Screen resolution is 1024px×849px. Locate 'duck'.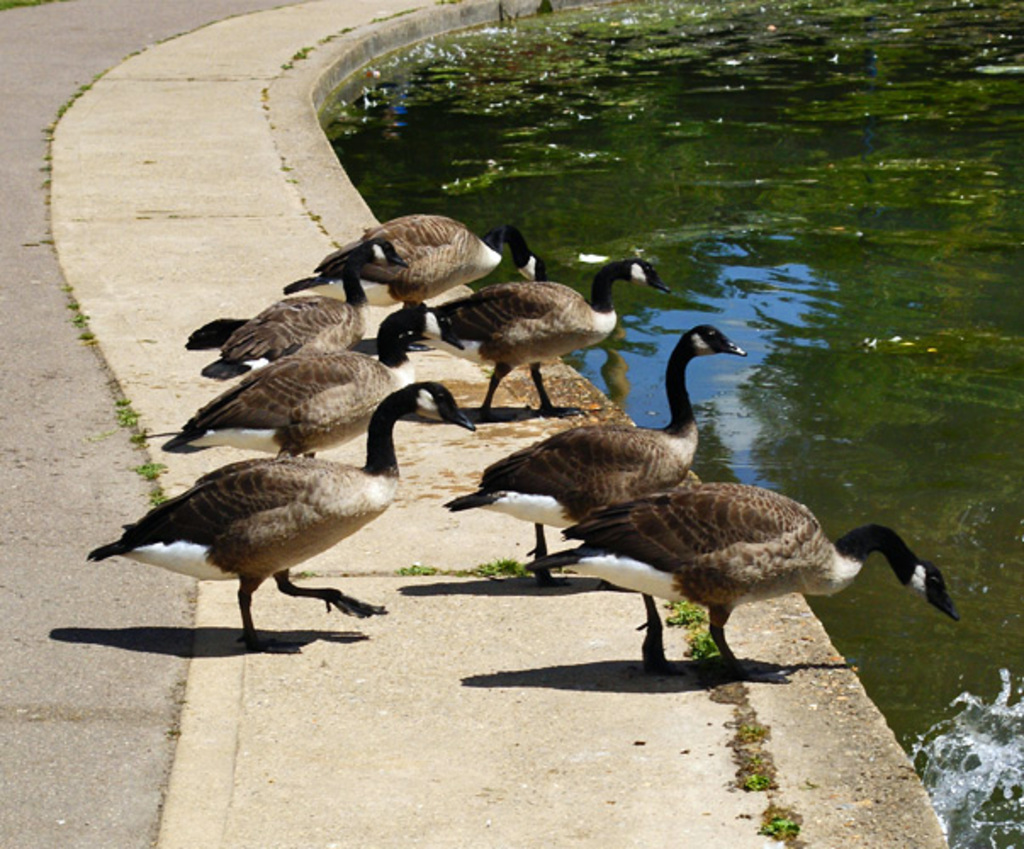
locate(426, 224, 649, 413).
